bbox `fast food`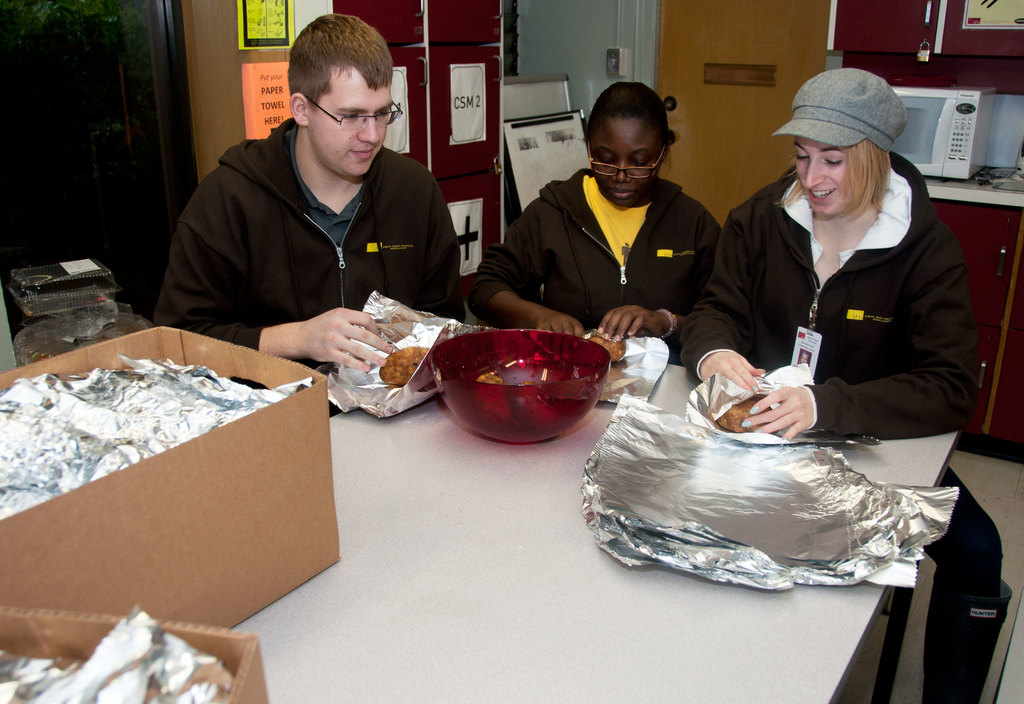
region(479, 370, 502, 385)
